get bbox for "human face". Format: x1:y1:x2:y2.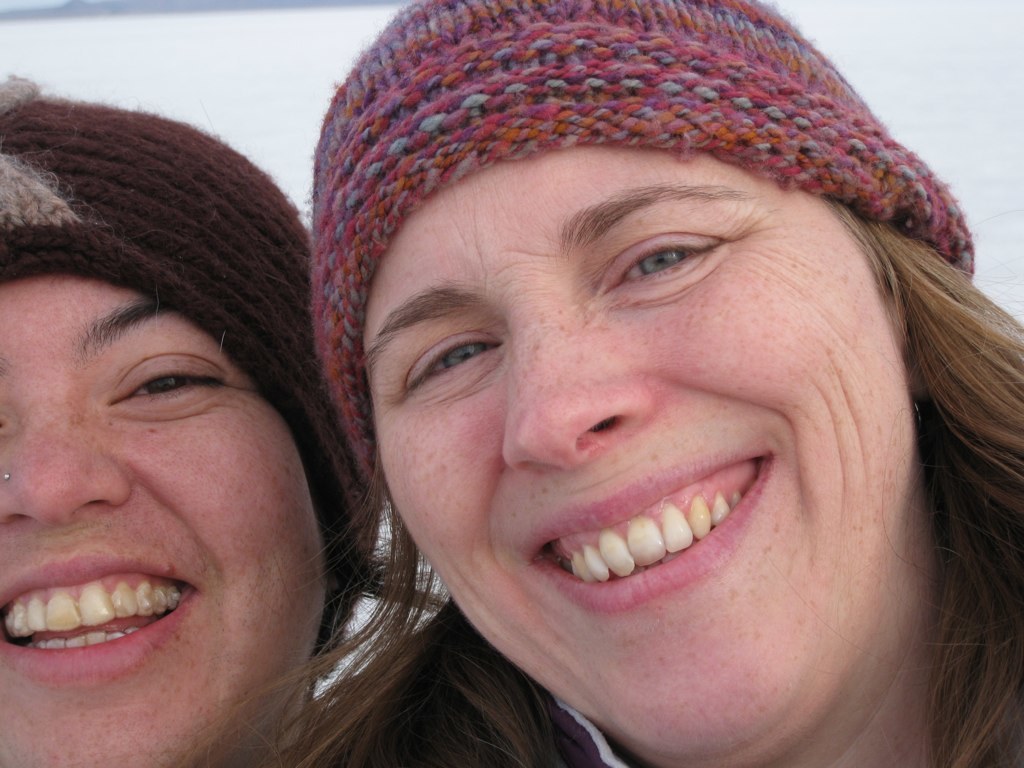
0:278:329:766.
